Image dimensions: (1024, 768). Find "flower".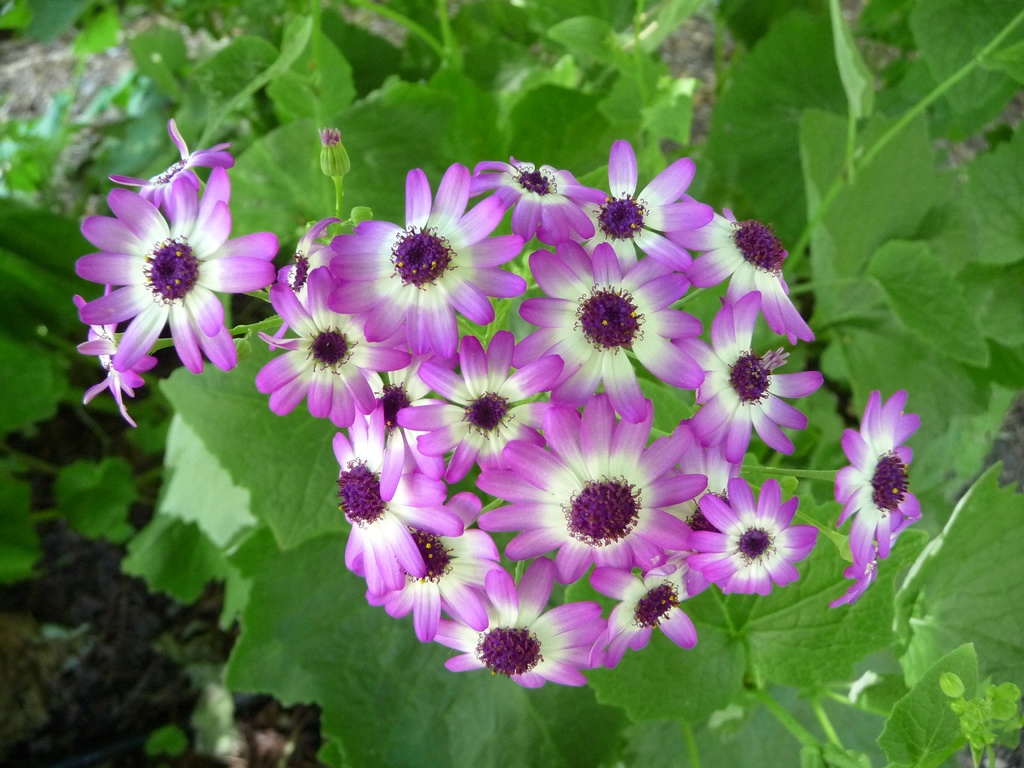
[left=117, top=115, right=250, bottom=188].
